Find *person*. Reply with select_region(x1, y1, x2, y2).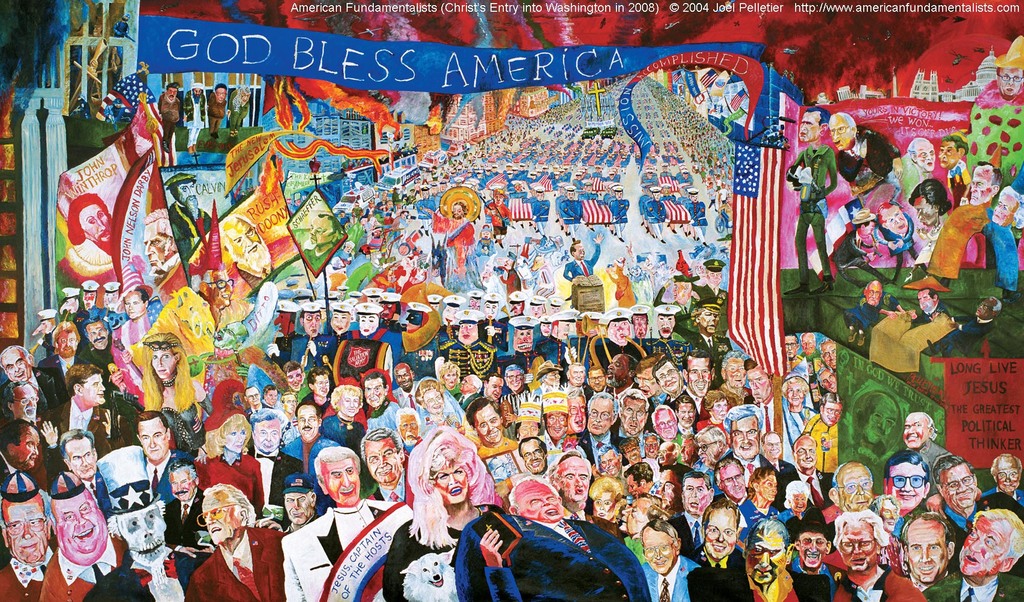
select_region(931, 510, 1023, 601).
